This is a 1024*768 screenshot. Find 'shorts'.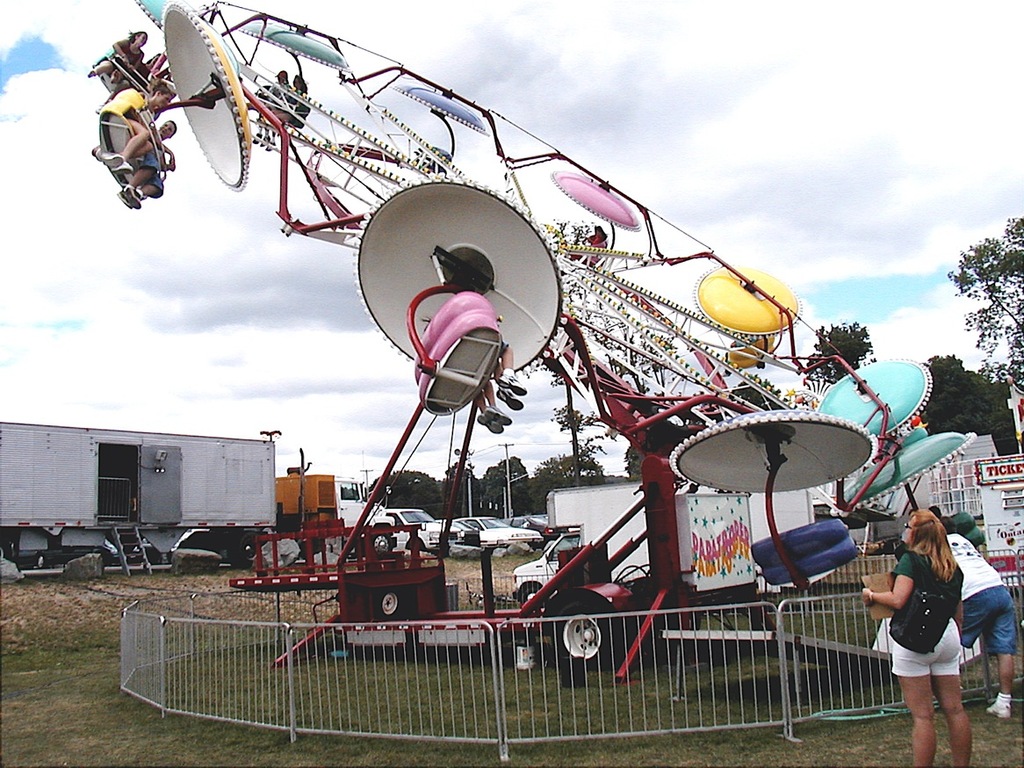
Bounding box: [x1=130, y1=153, x2=165, y2=199].
